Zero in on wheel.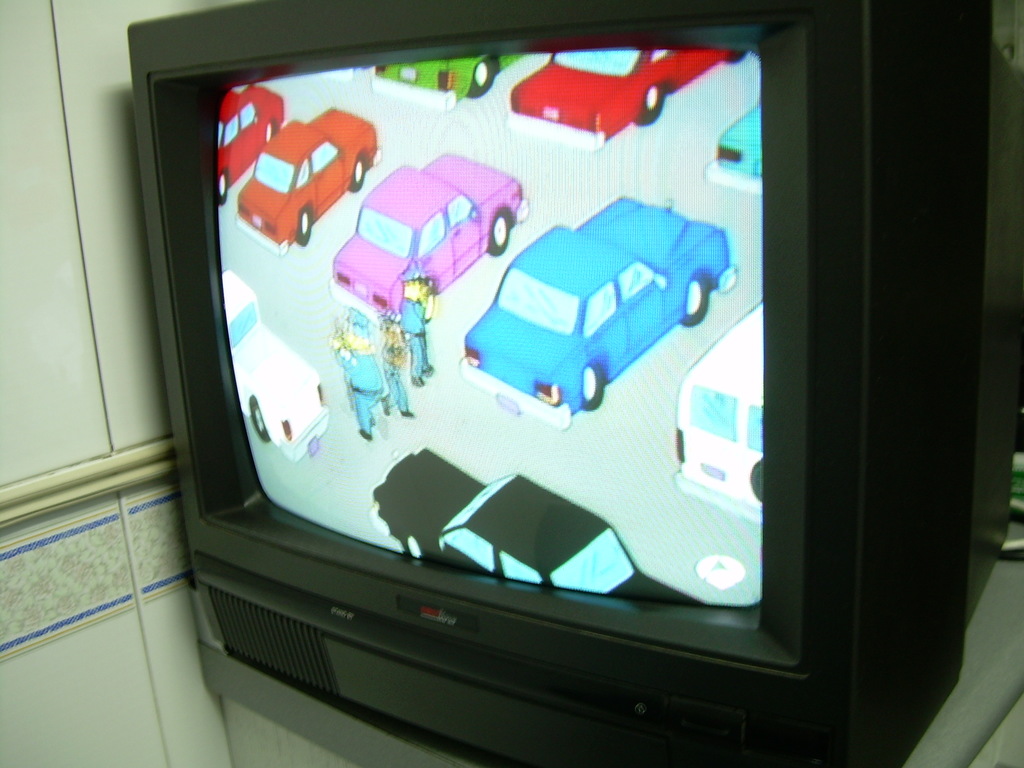
Zeroed in: locate(401, 533, 426, 557).
